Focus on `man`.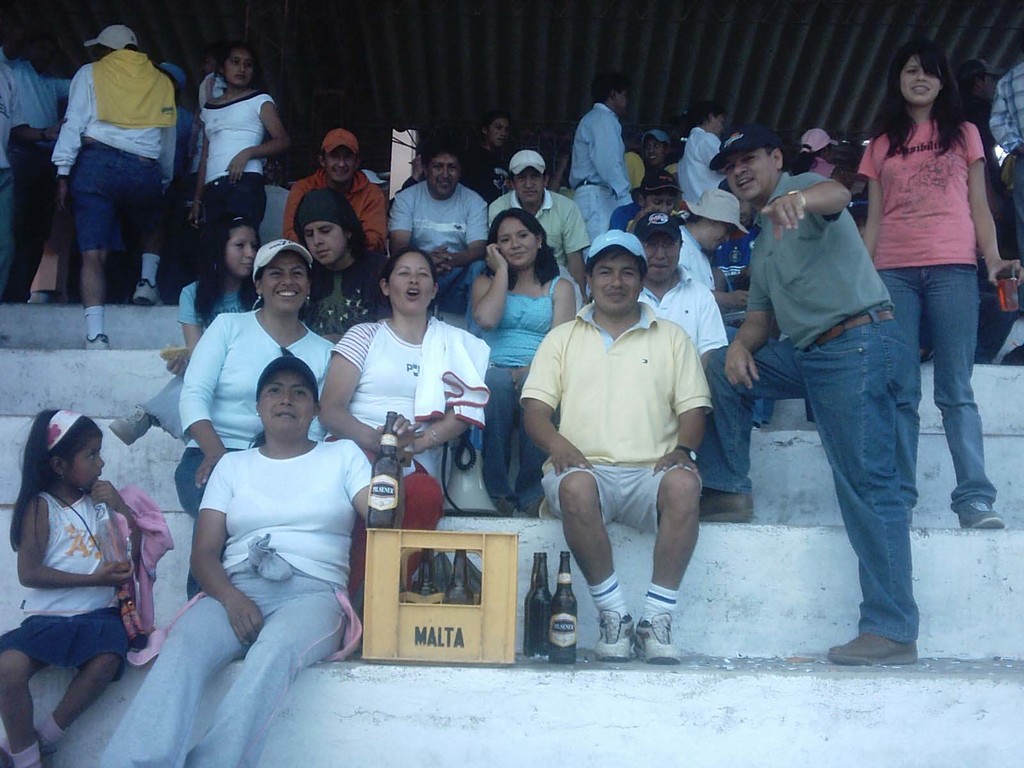
Focused at (x1=524, y1=218, x2=732, y2=678).
